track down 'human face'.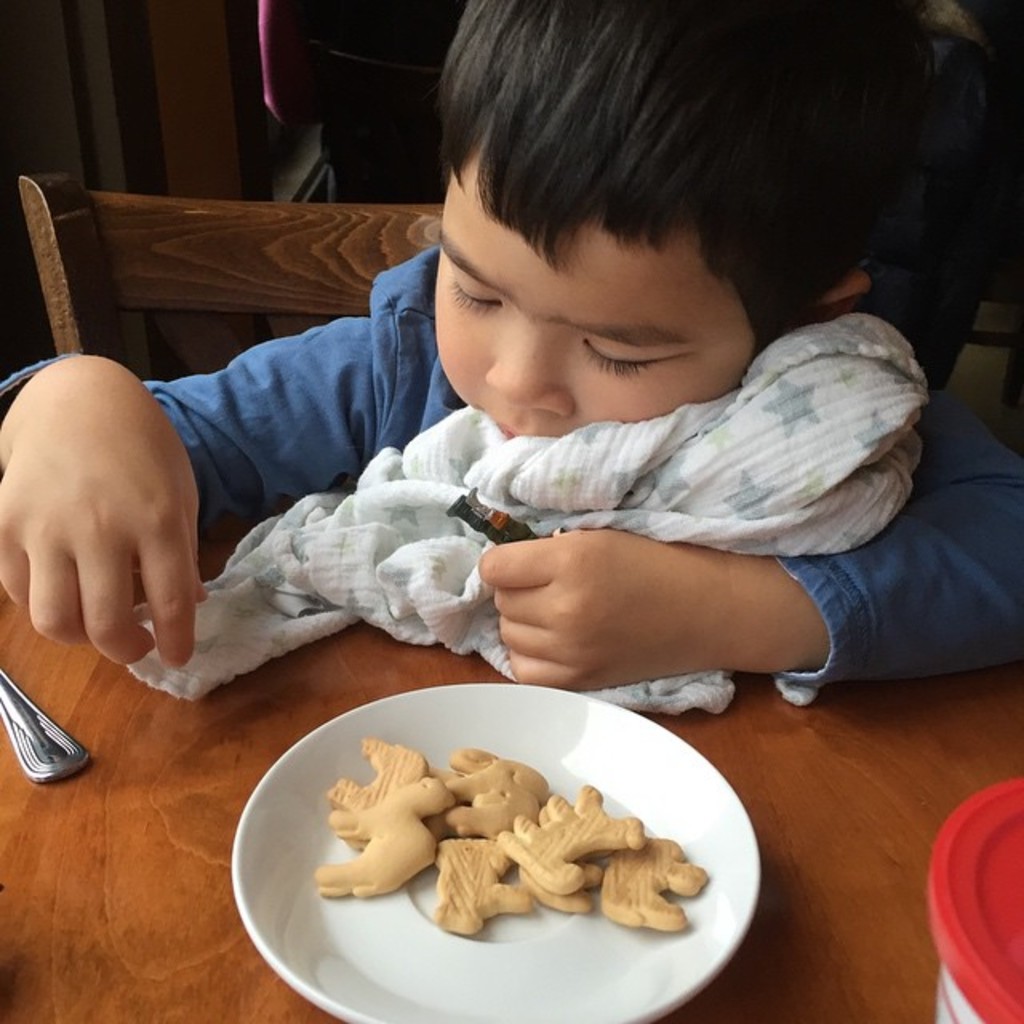
Tracked to <box>429,136,765,450</box>.
